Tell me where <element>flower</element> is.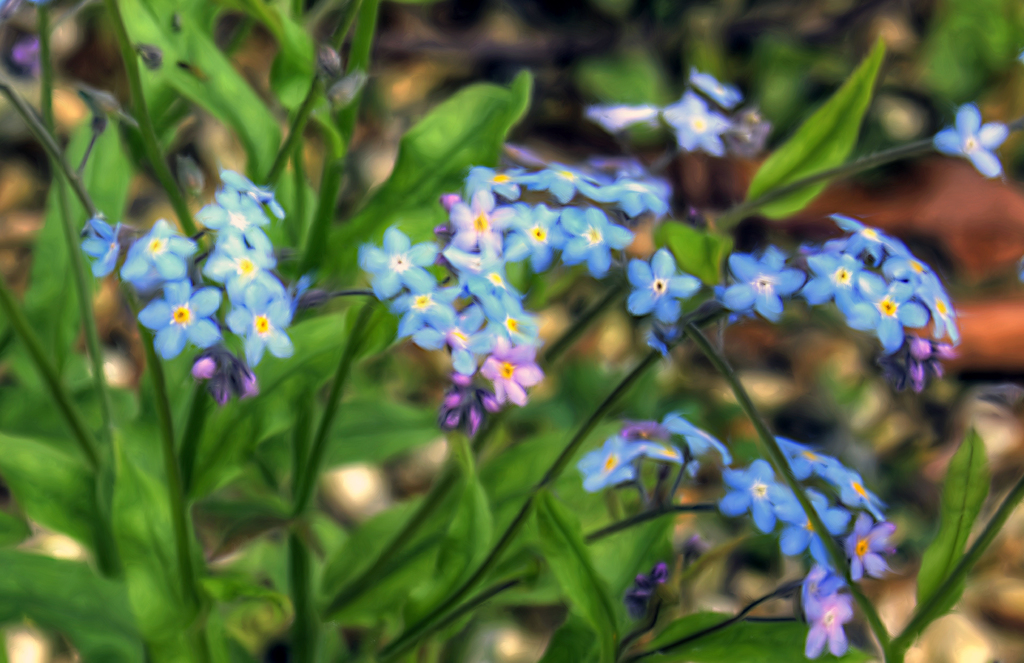
<element>flower</element> is at bbox=[479, 334, 542, 404].
